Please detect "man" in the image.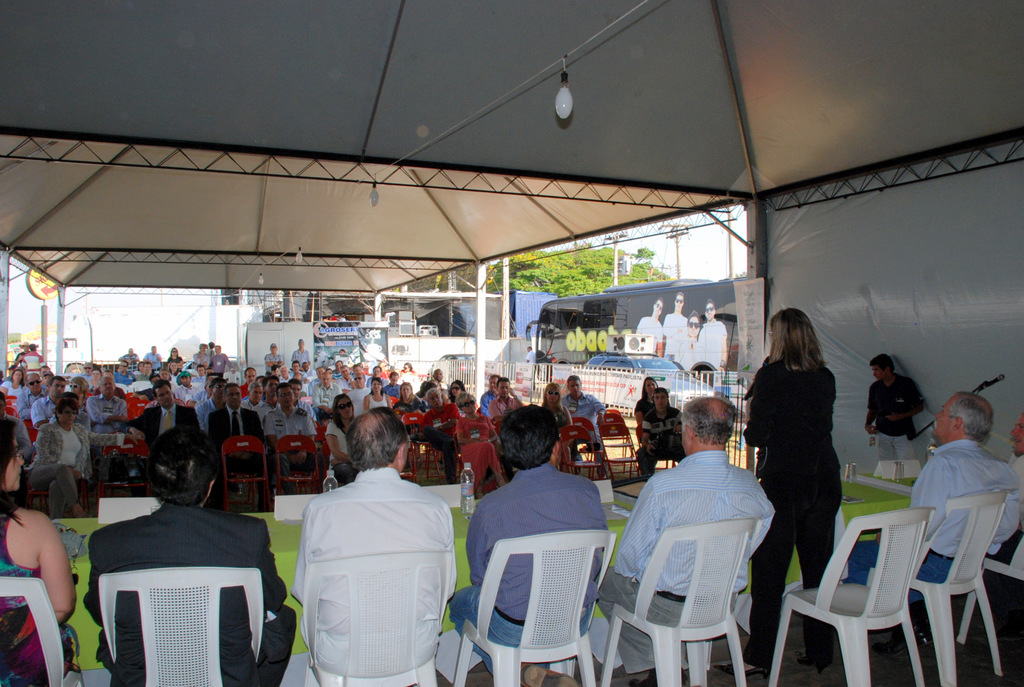
(left=635, top=299, right=665, bottom=362).
